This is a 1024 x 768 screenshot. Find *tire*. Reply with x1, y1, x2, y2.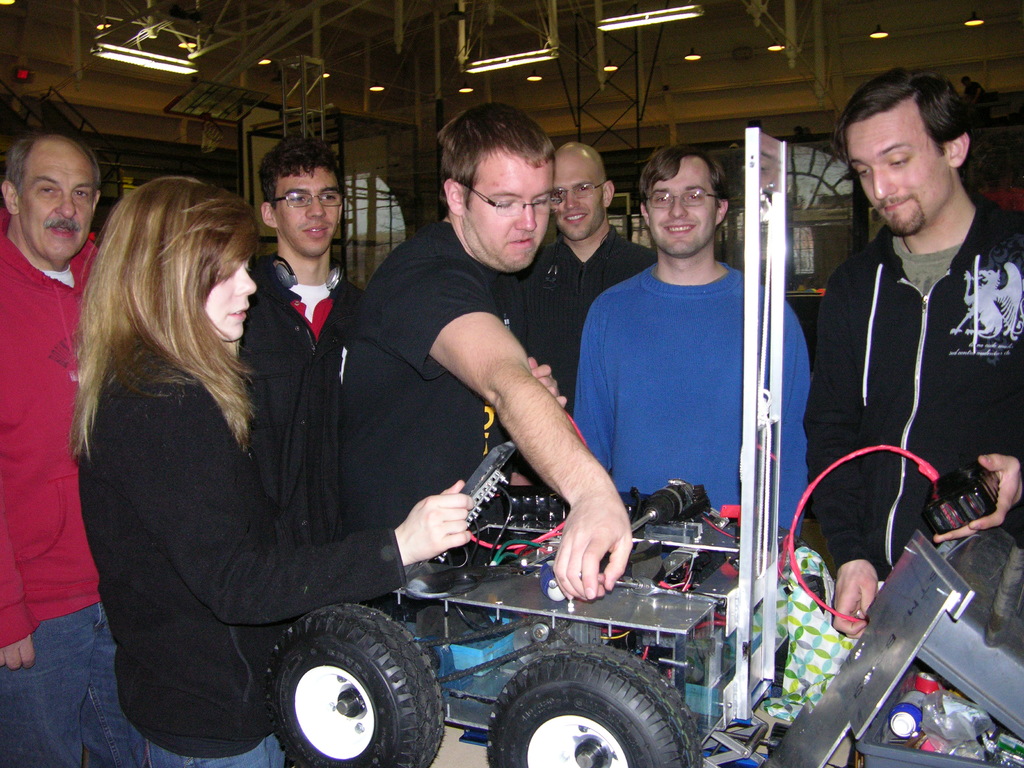
486, 643, 703, 767.
